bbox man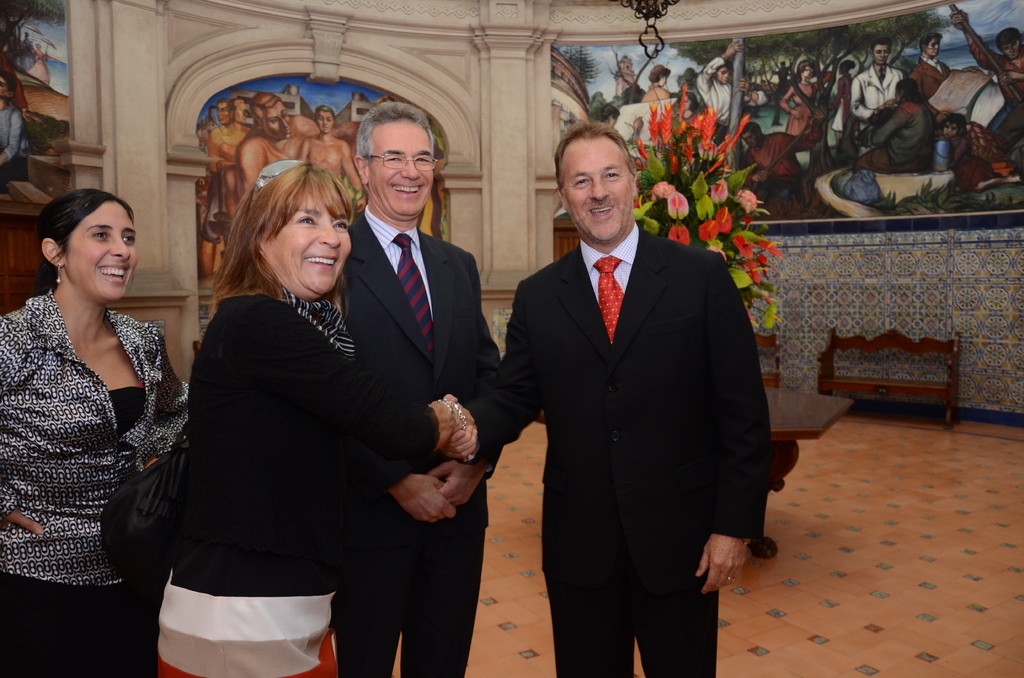
<bbox>701, 42, 771, 129</bbox>
